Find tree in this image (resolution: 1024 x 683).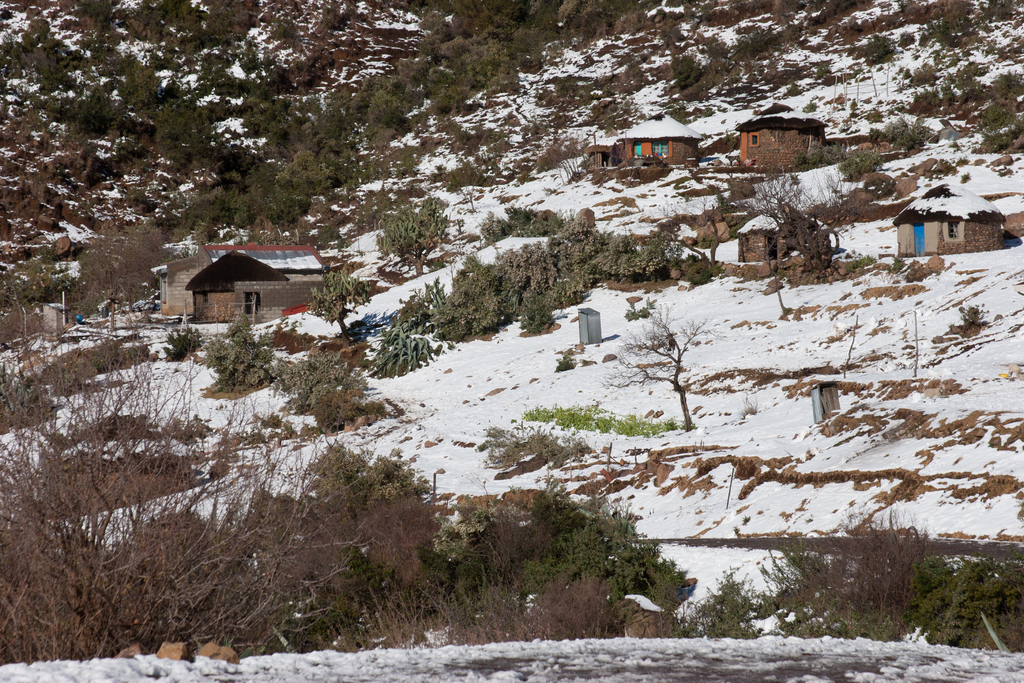
box=[299, 267, 367, 341].
